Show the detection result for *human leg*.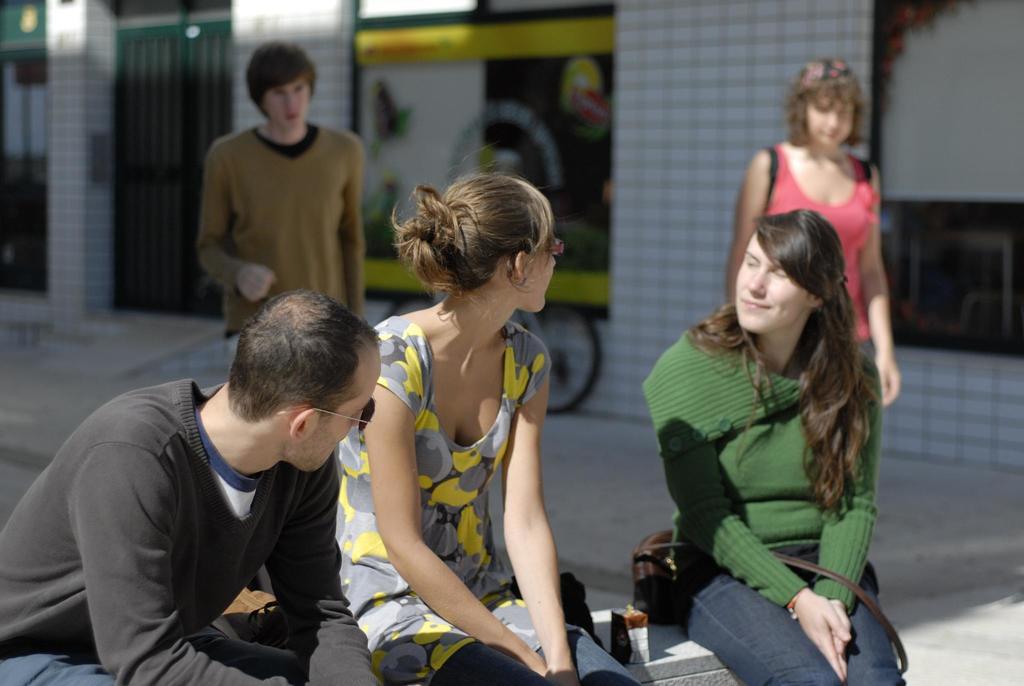
{"x1": 537, "y1": 629, "x2": 643, "y2": 685}.
